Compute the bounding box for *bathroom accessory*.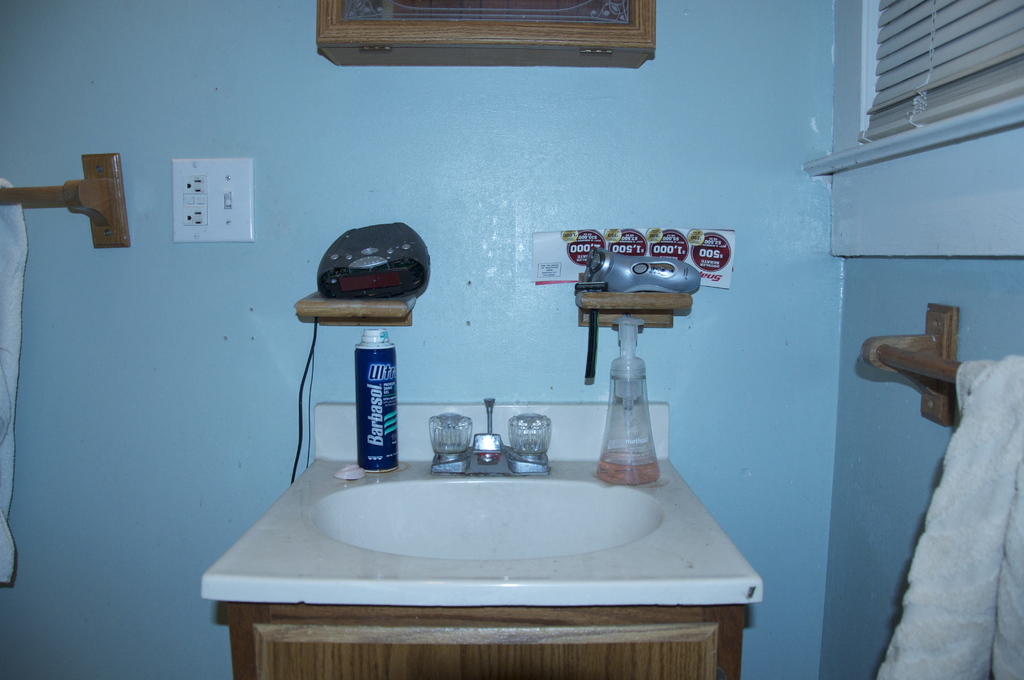
locate(282, 277, 429, 340).
